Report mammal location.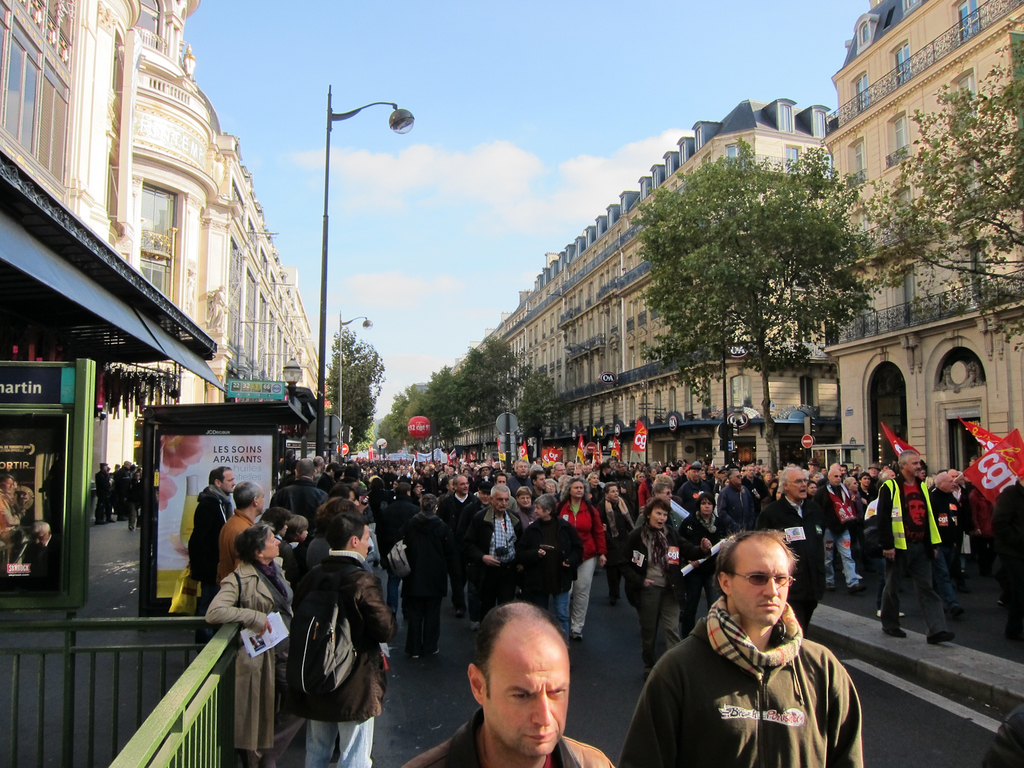
Report: x1=30, y1=519, x2=58, y2=564.
